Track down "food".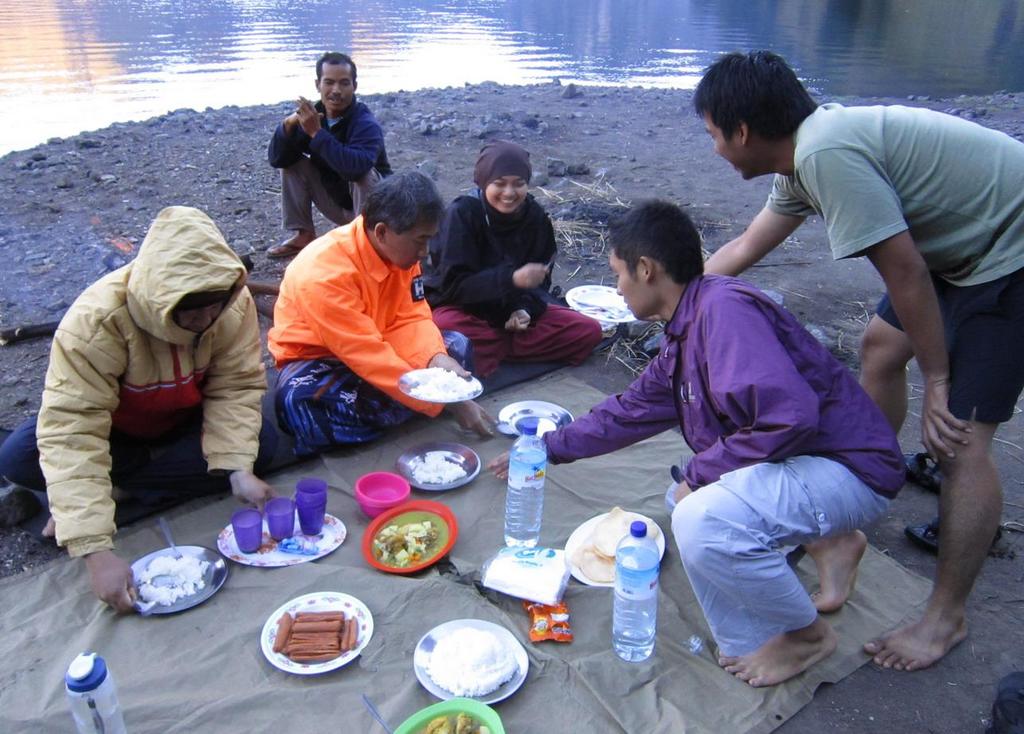
Tracked to [358,510,448,576].
